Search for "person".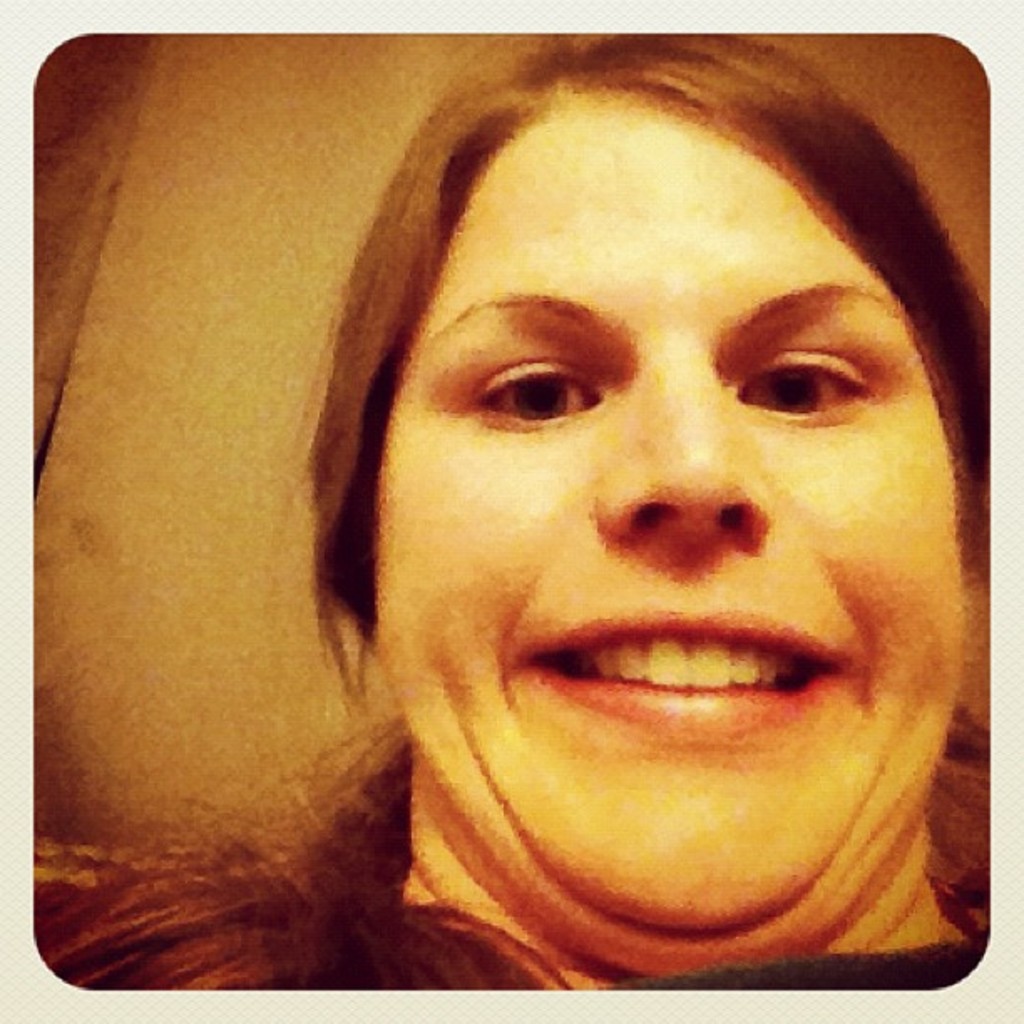
Found at pyautogui.locateOnScreen(50, 27, 1023, 1009).
